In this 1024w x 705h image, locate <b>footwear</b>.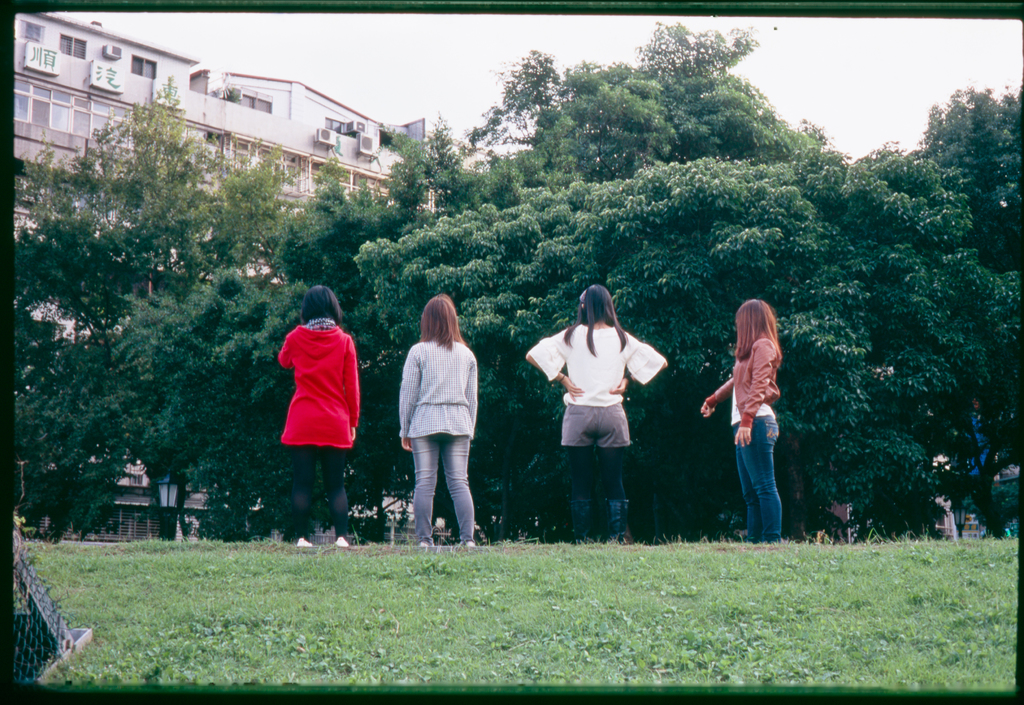
Bounding box: <bbox>420, 542, 435, 548</bbox>.
